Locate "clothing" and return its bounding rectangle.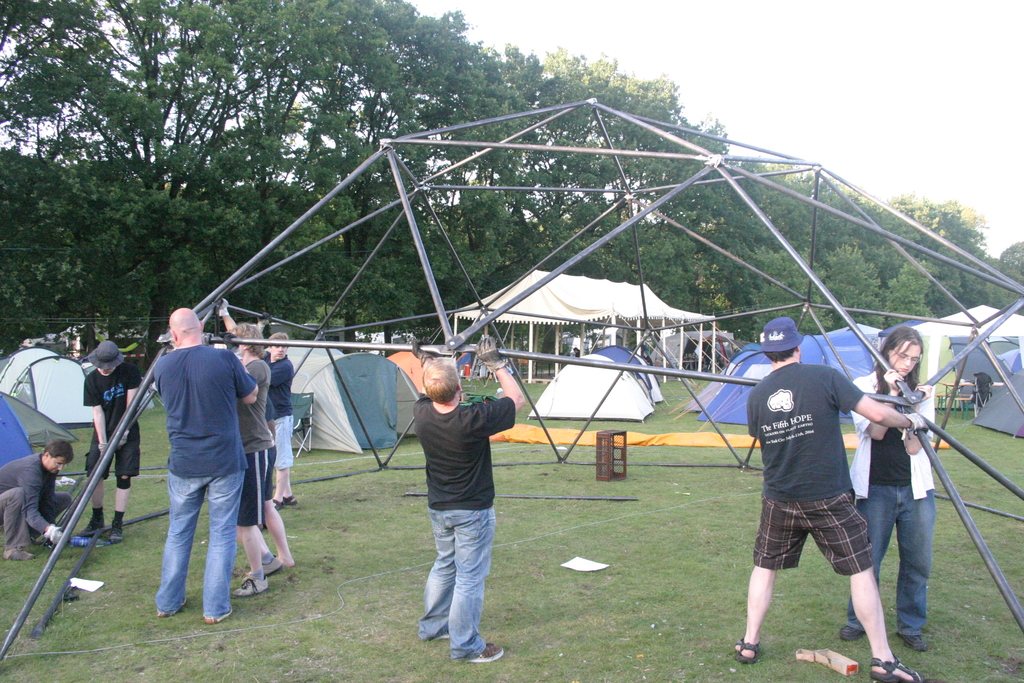
box=[745, 359, 885, 575].
